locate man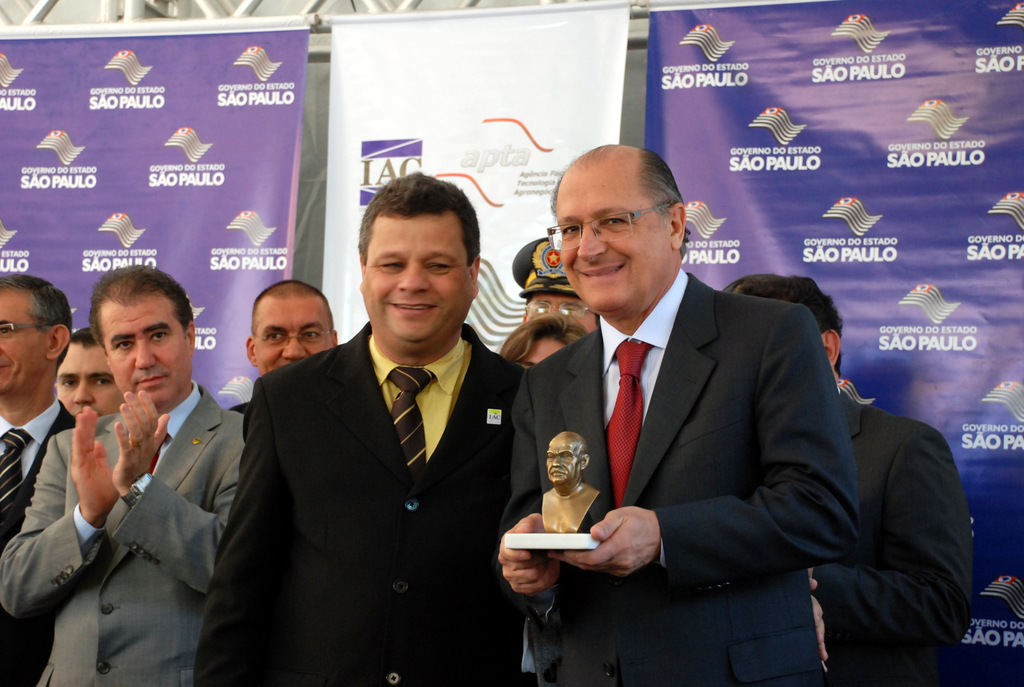
705 274 975 686
